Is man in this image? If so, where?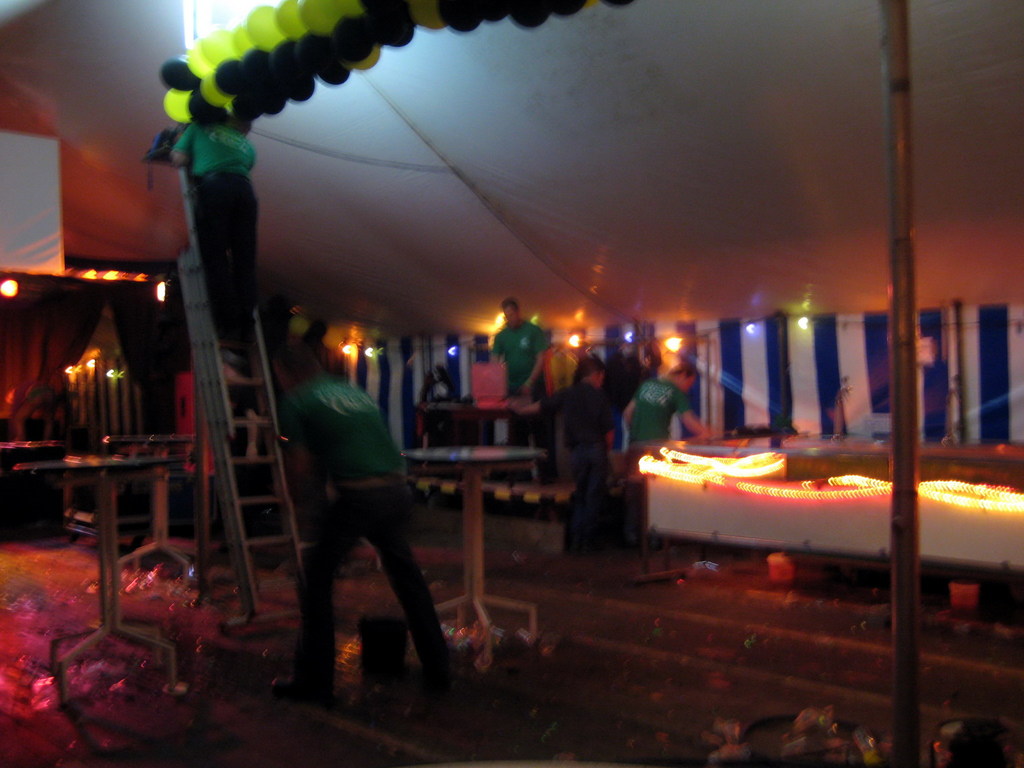
Yes, at 170:119:265:387.
